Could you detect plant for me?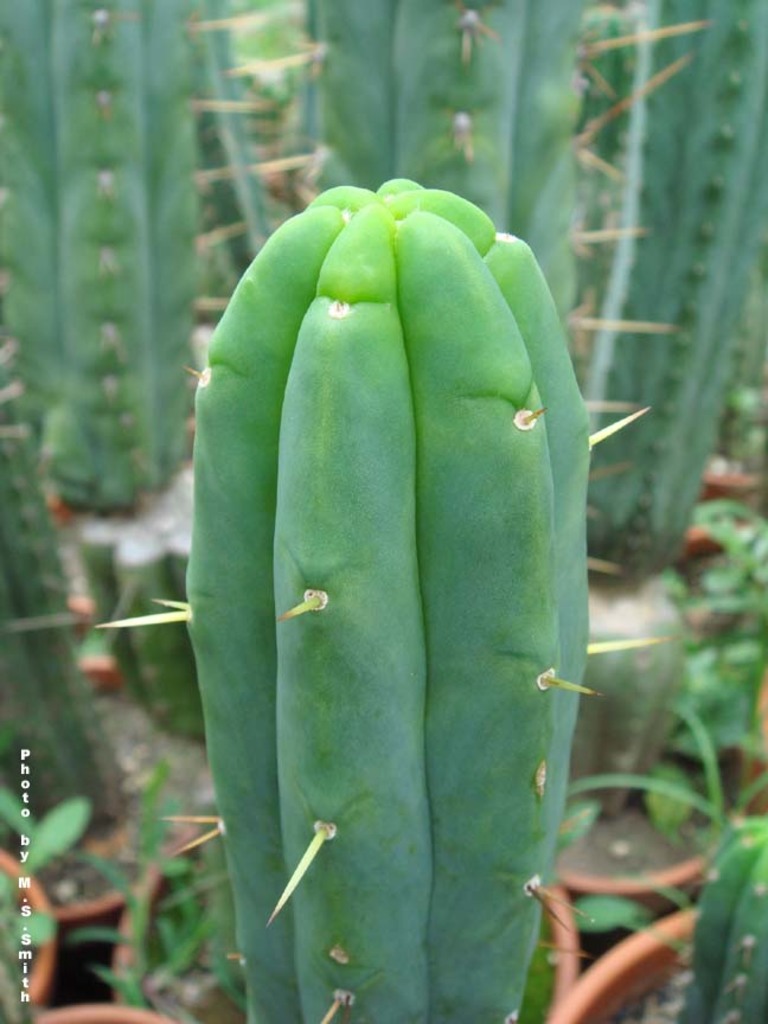
Detection result: select_region(196, 0, 602, 481).
